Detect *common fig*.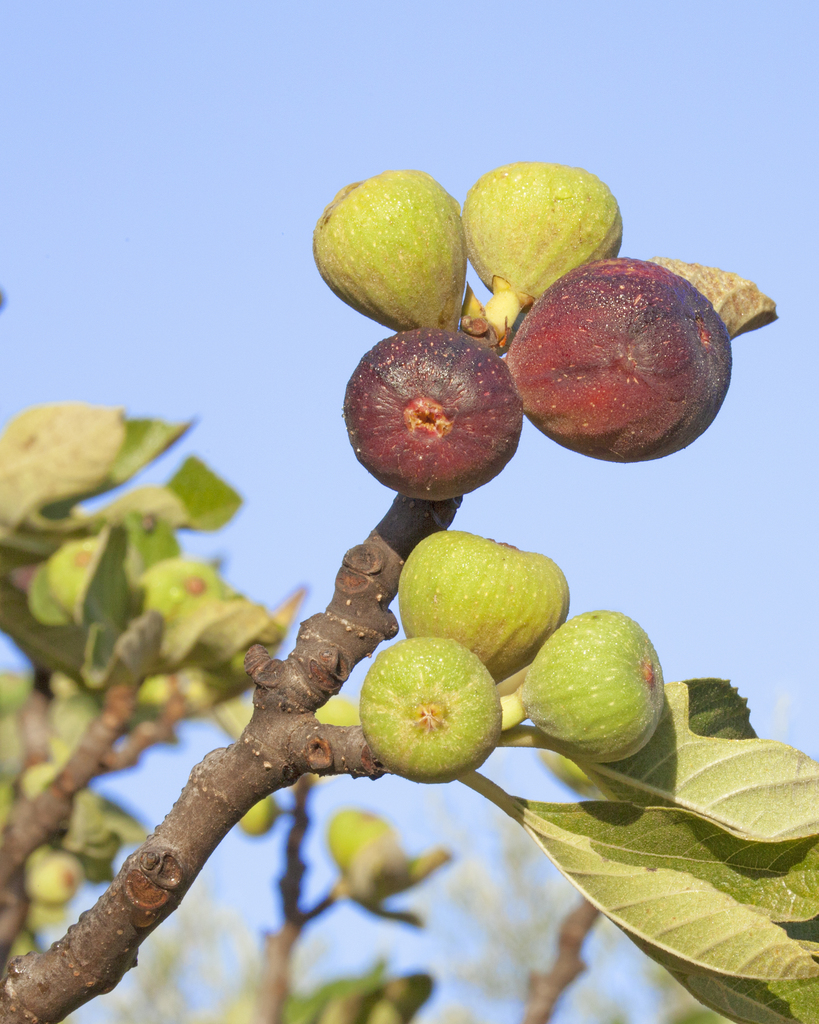
Detected at {"left": 139, "top": 557, "right": 218, "bottom": 635}.
